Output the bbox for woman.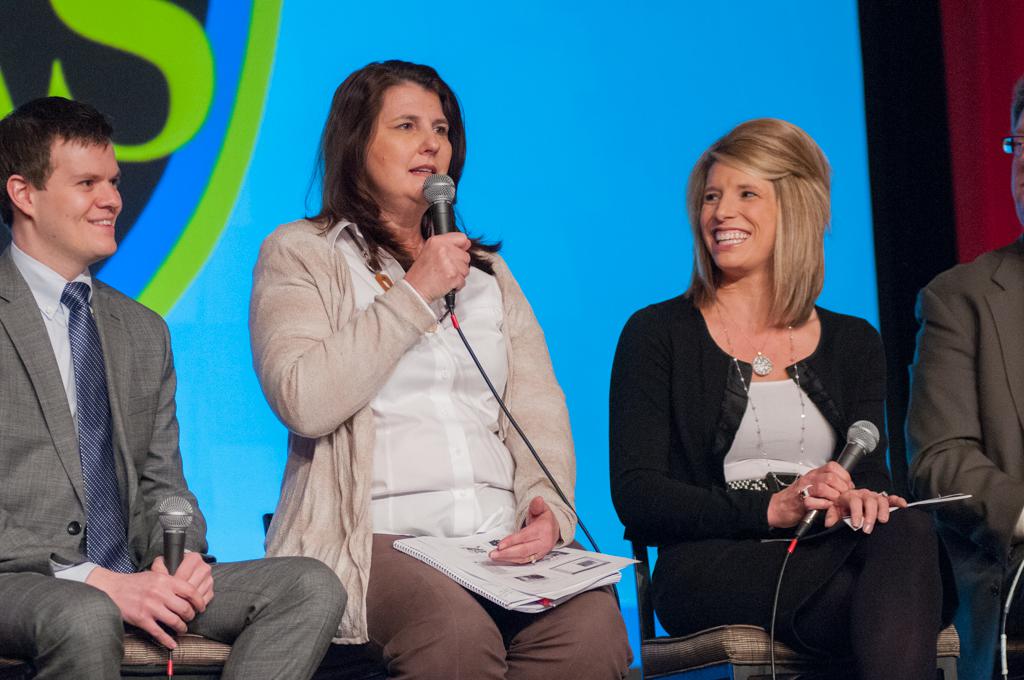
crop(601, 116, 949, 679).
